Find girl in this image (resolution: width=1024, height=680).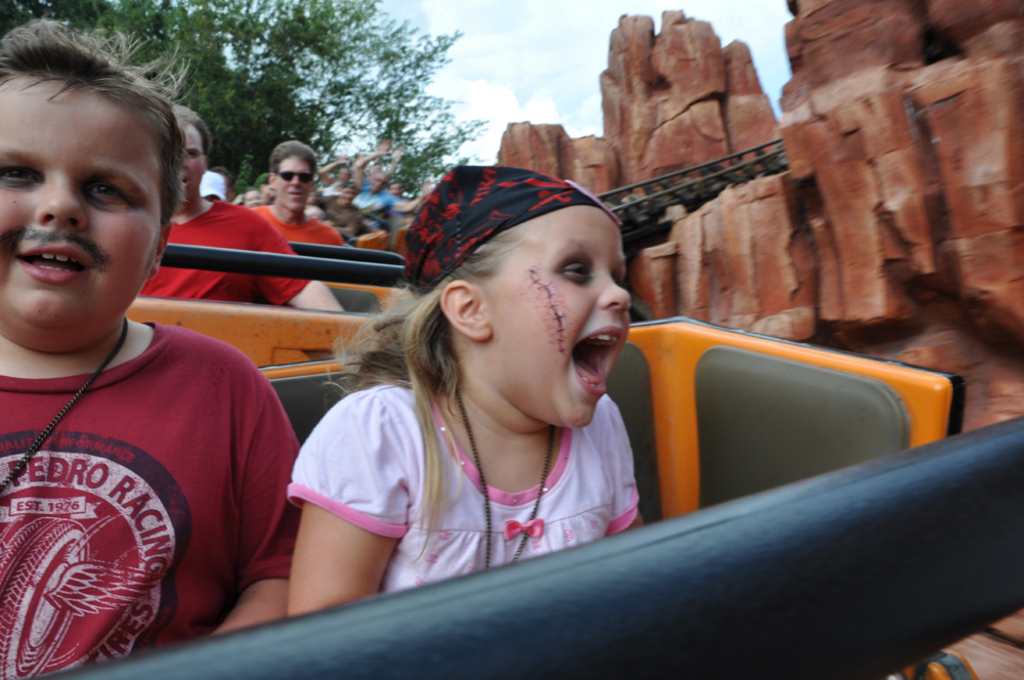
<box>285,161,647,618</box>.
